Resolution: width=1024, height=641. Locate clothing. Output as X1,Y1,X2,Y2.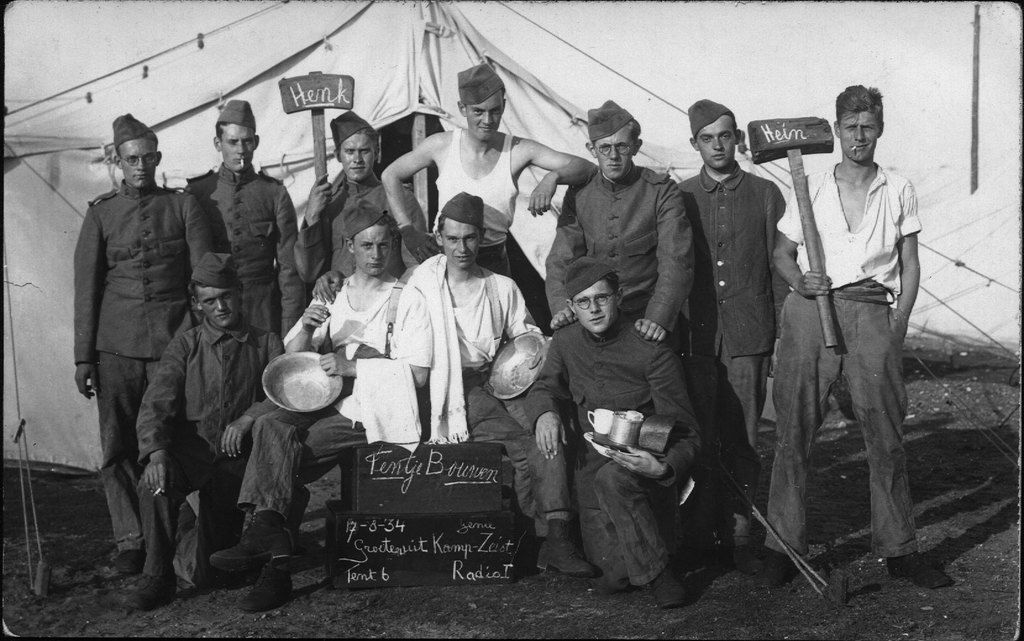
381,239,534,446.
